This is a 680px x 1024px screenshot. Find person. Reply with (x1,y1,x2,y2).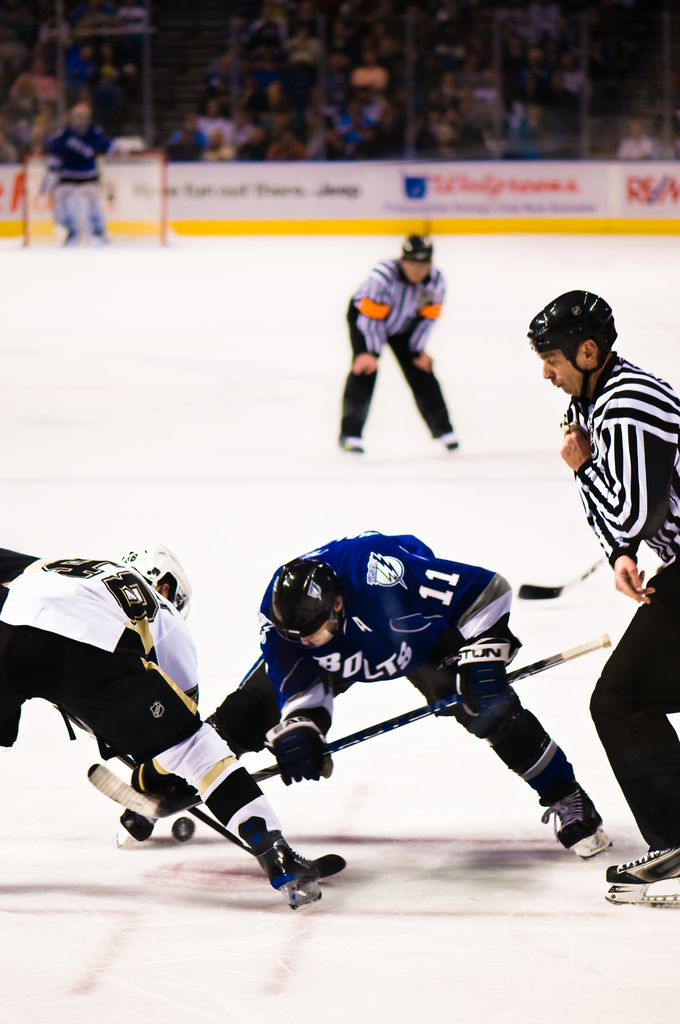
(343,230,458,452).
